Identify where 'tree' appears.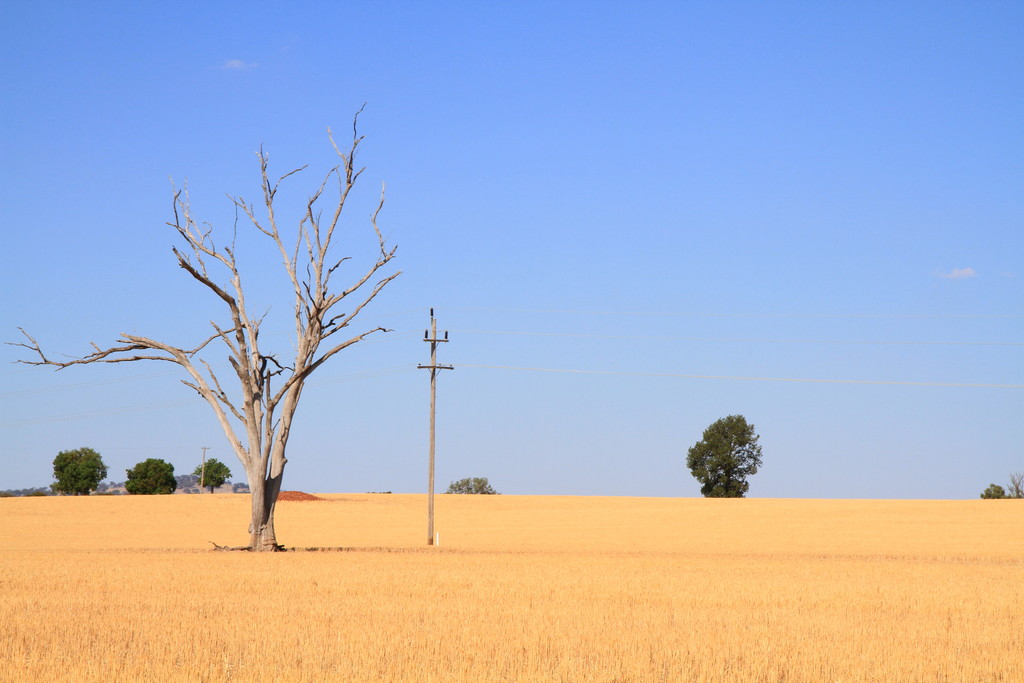
Appears at 90, 100, 426, 557.
